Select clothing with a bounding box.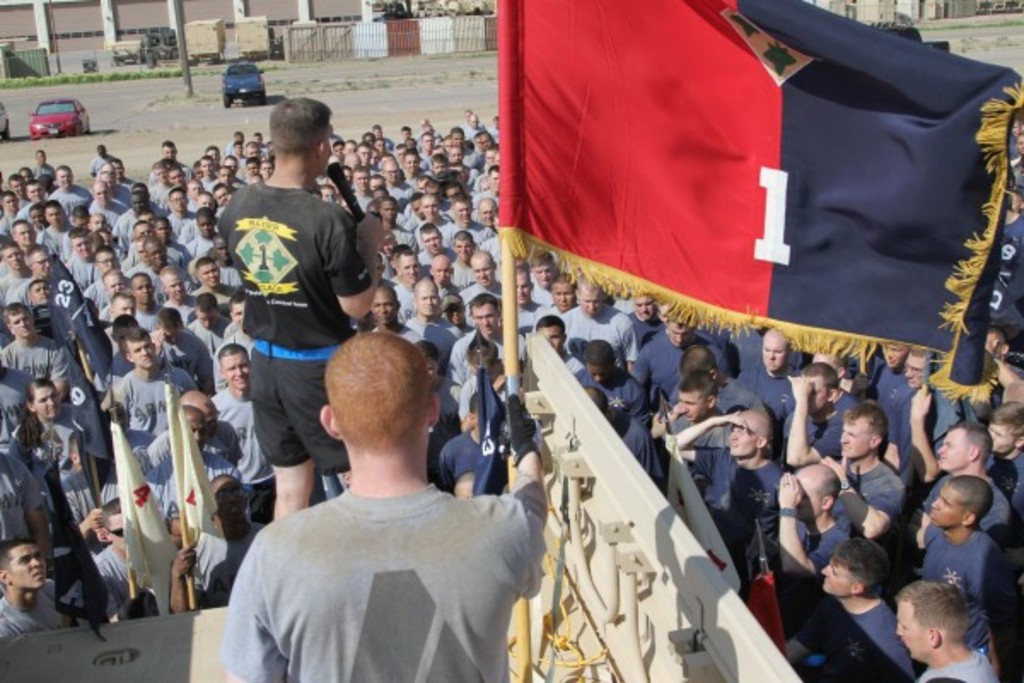
bbox(160, 239, 193, 270).
